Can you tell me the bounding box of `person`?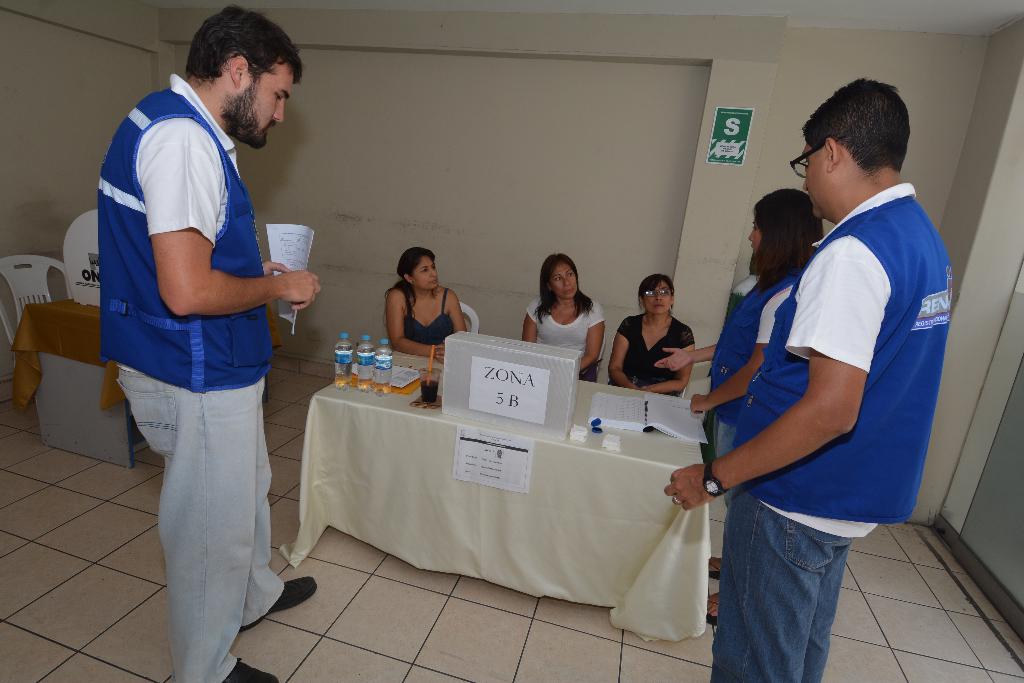
670/73/955/682.
